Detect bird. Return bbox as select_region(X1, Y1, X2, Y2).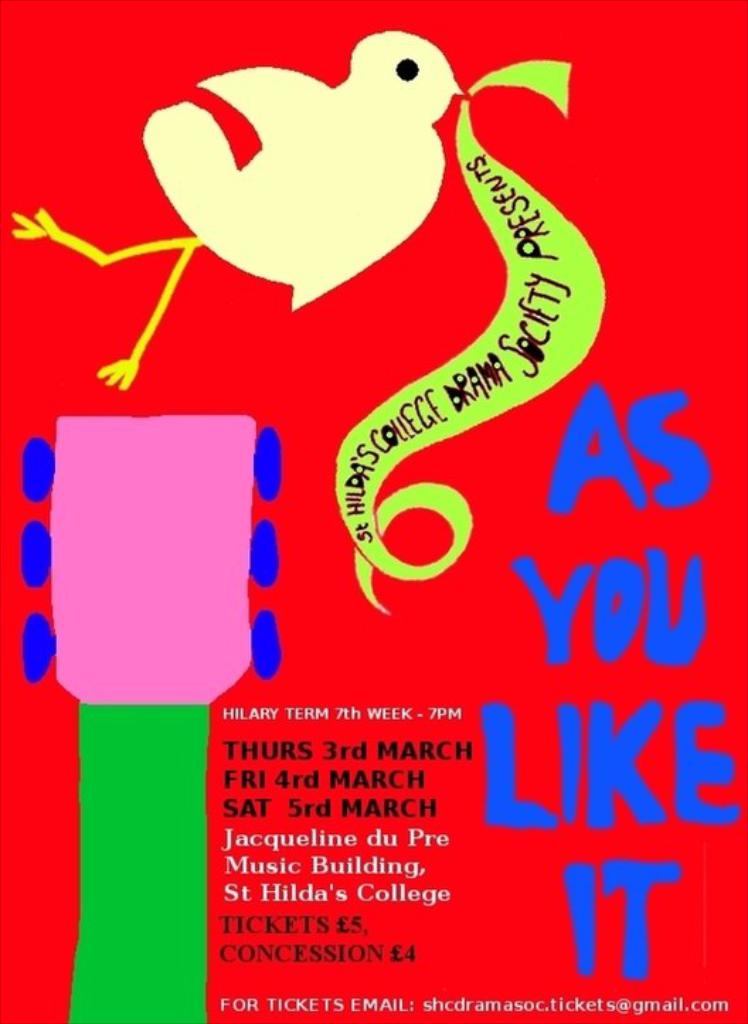
select_region(123, 25, 538, 372).
